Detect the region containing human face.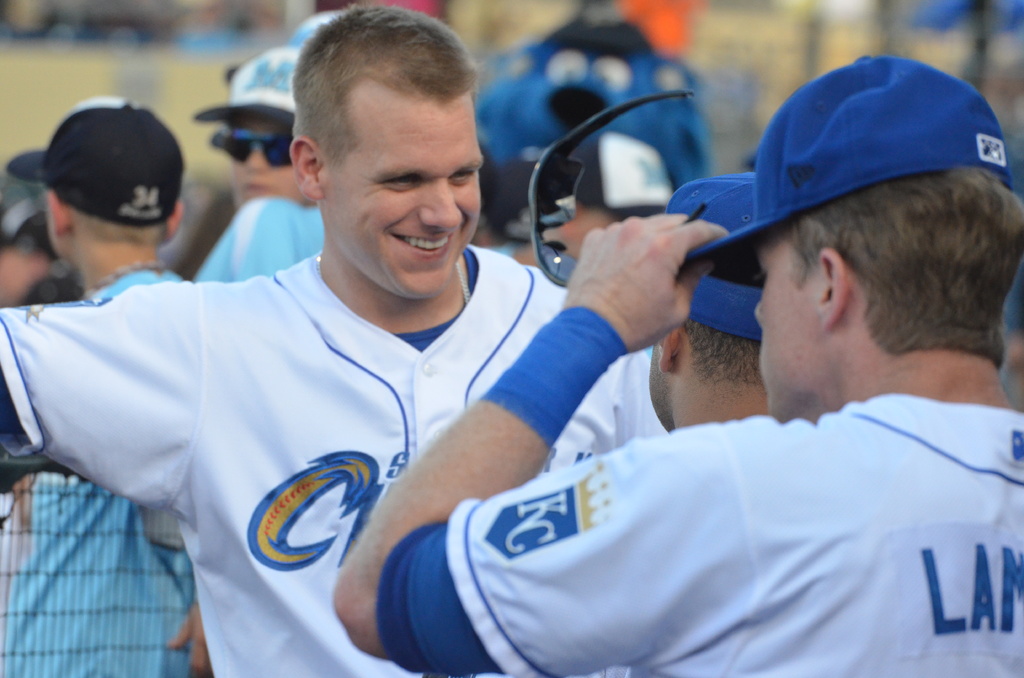
bbox=(755, 235, 819, 421).
